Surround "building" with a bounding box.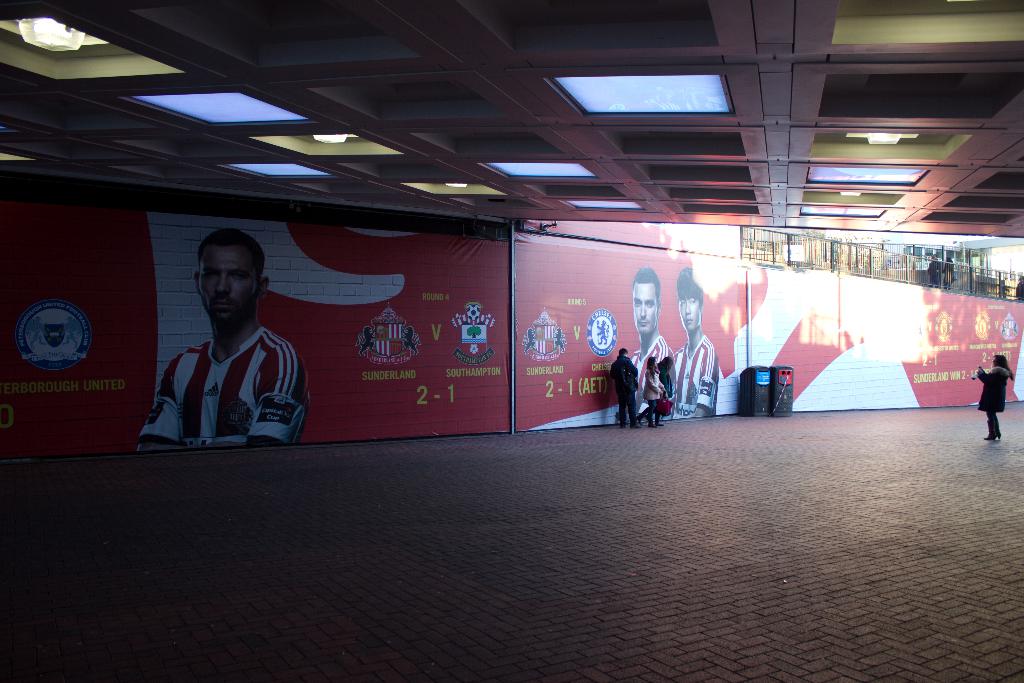
bbox(0, 0, 1023, 682).
